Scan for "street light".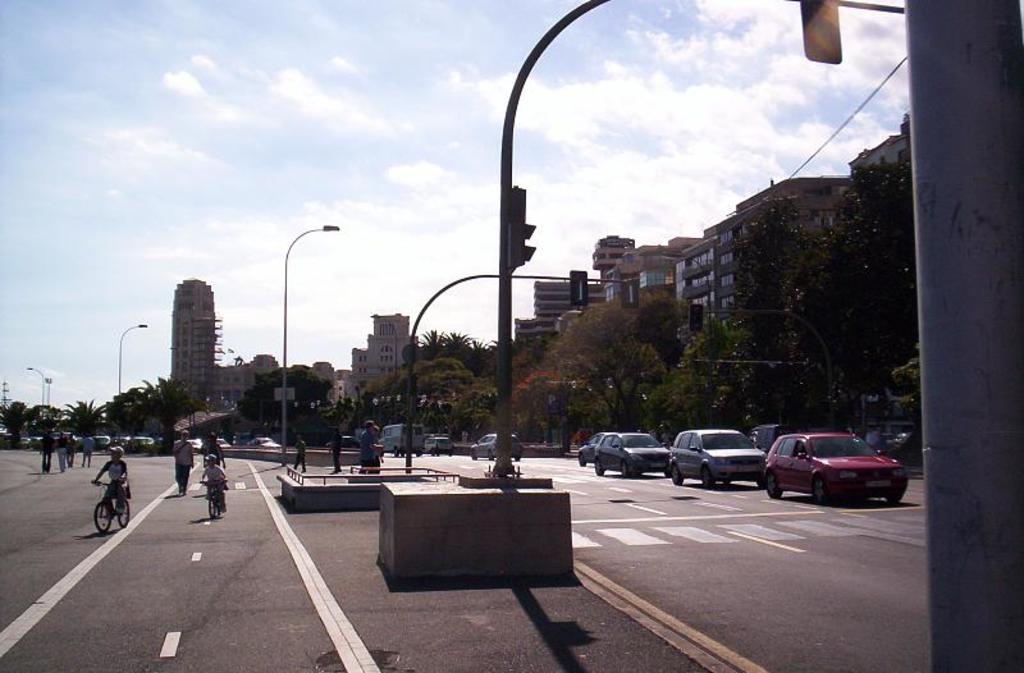
Scan result: left=634, top=252, right=708, bottom=347.
